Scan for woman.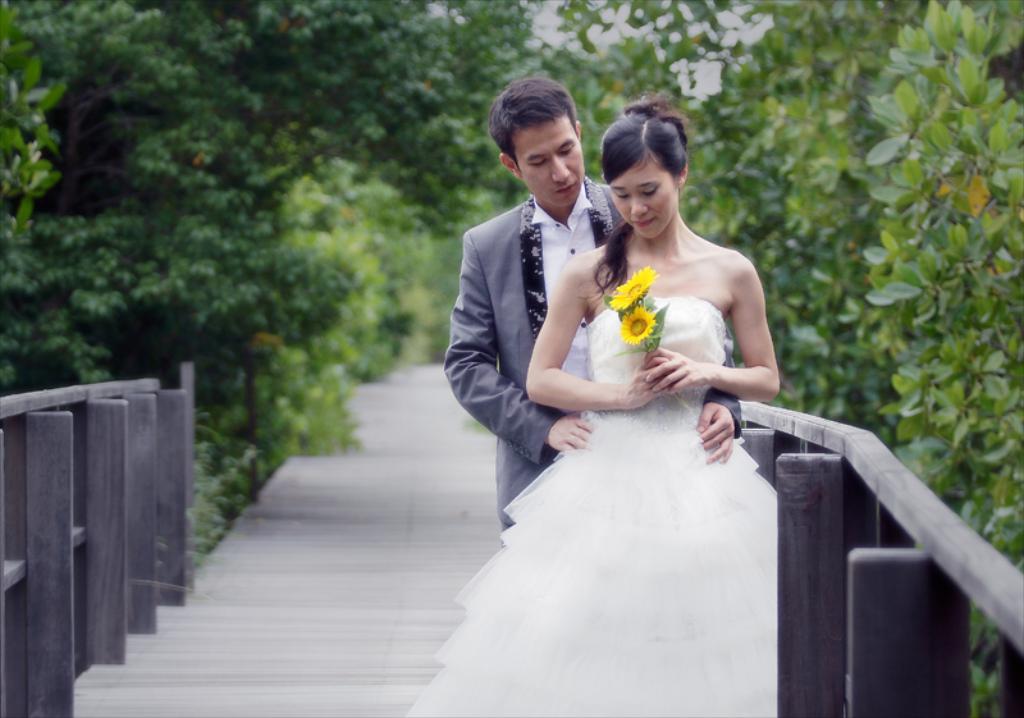
Scan result: 476,113,806,694.
